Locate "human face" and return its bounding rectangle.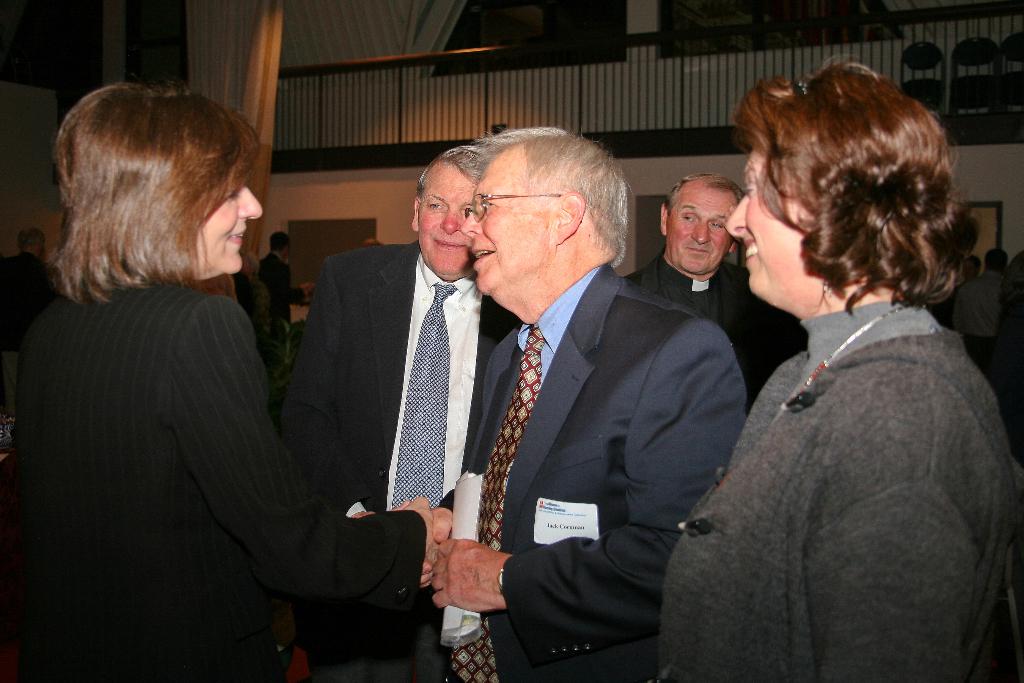
BBox(196, 187, 263, 284).
